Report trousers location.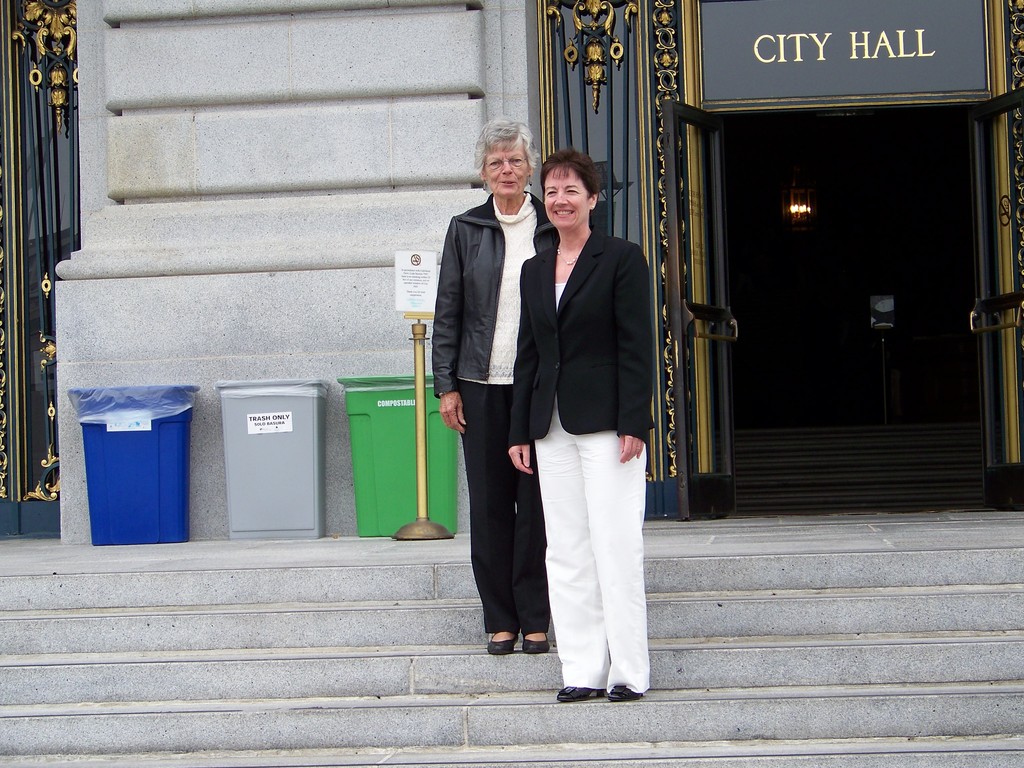
Report: (left=536, top=406, right=652, bottom=681).
